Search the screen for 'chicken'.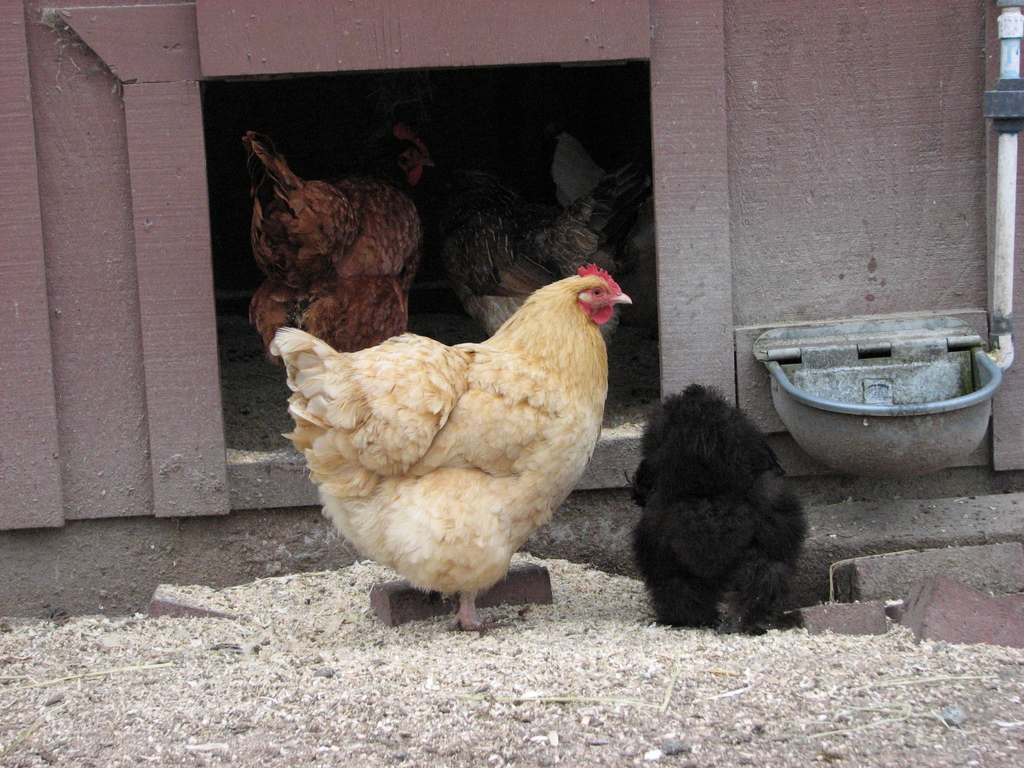
Found at 269 252 650 624.
